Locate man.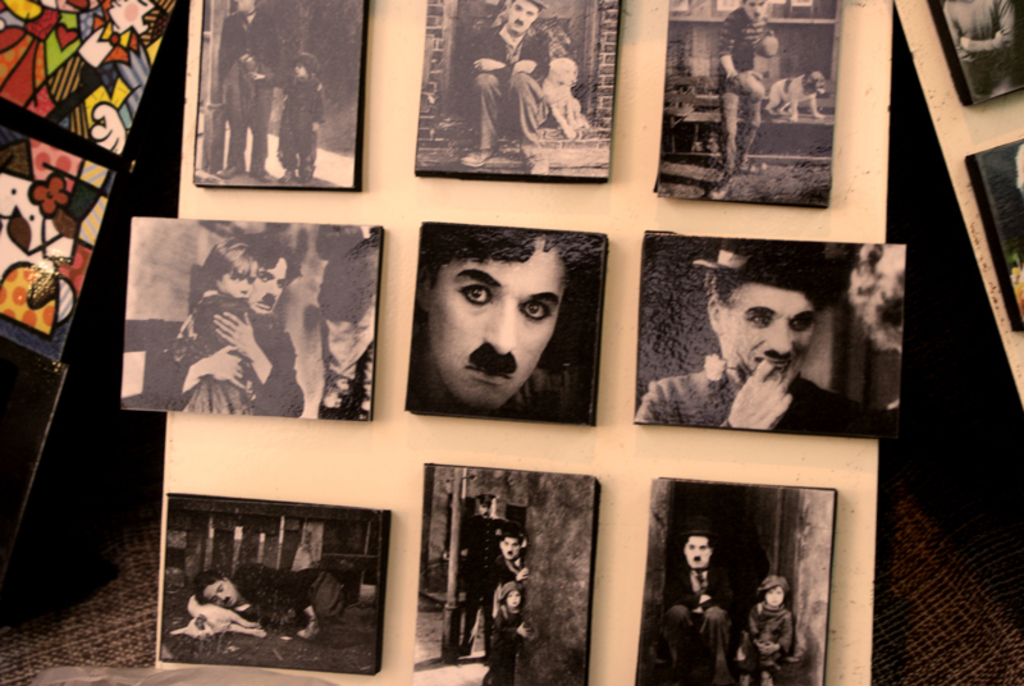
Bounding box: pyautogui.locateOnScreen(943, 0, 1020, 91).
